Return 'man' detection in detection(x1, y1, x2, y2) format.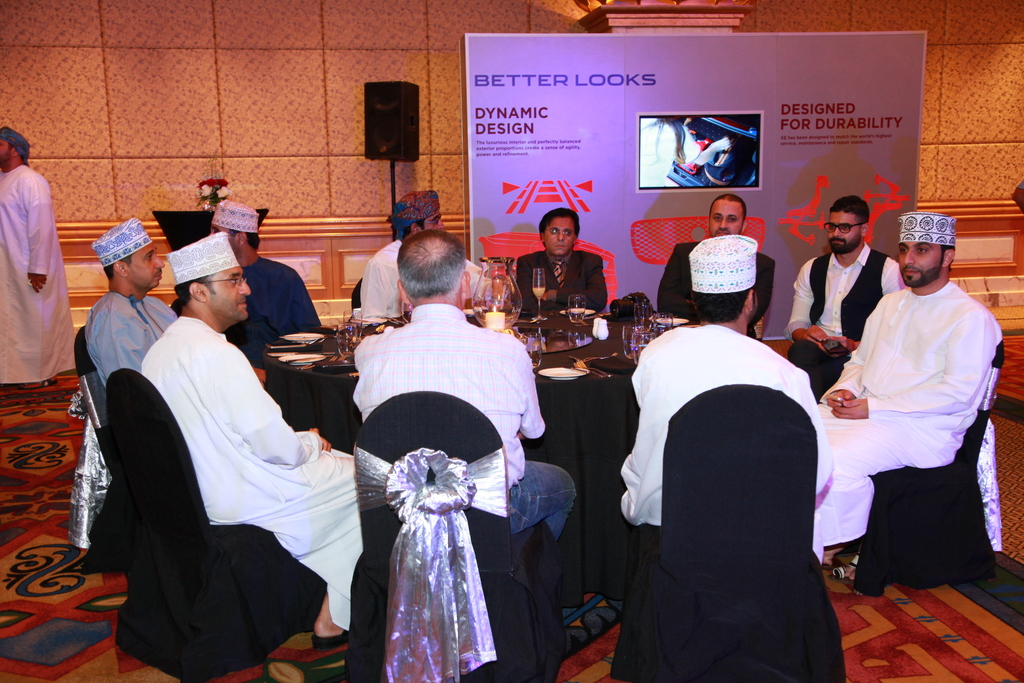
detection(91, 215, 180, 414).
